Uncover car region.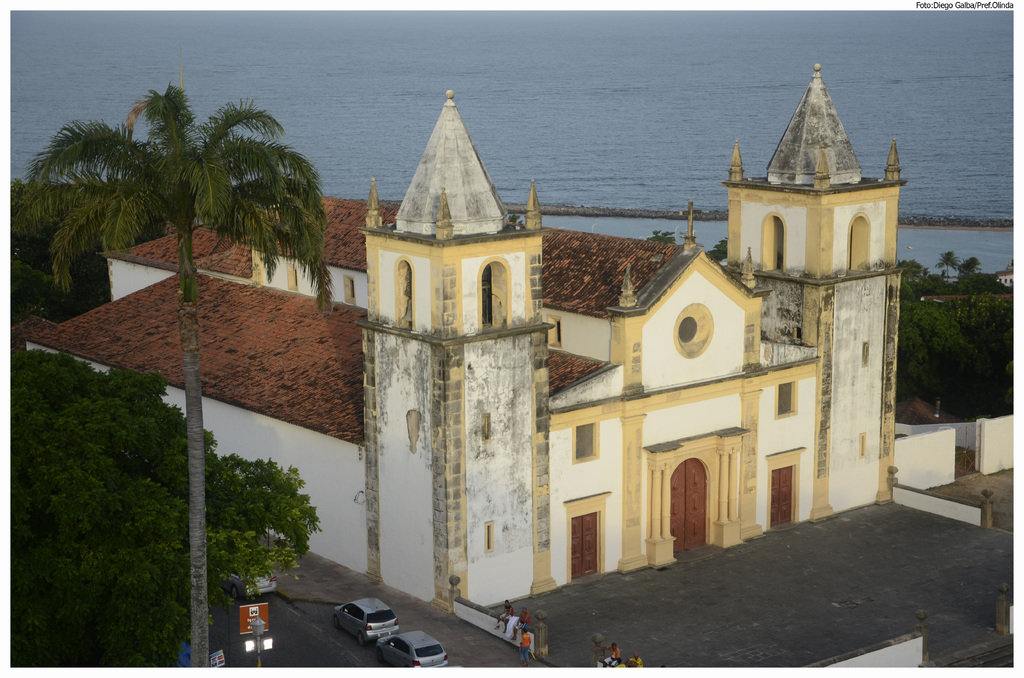
Uncovered: select_region(333, 598, 399, 645).
